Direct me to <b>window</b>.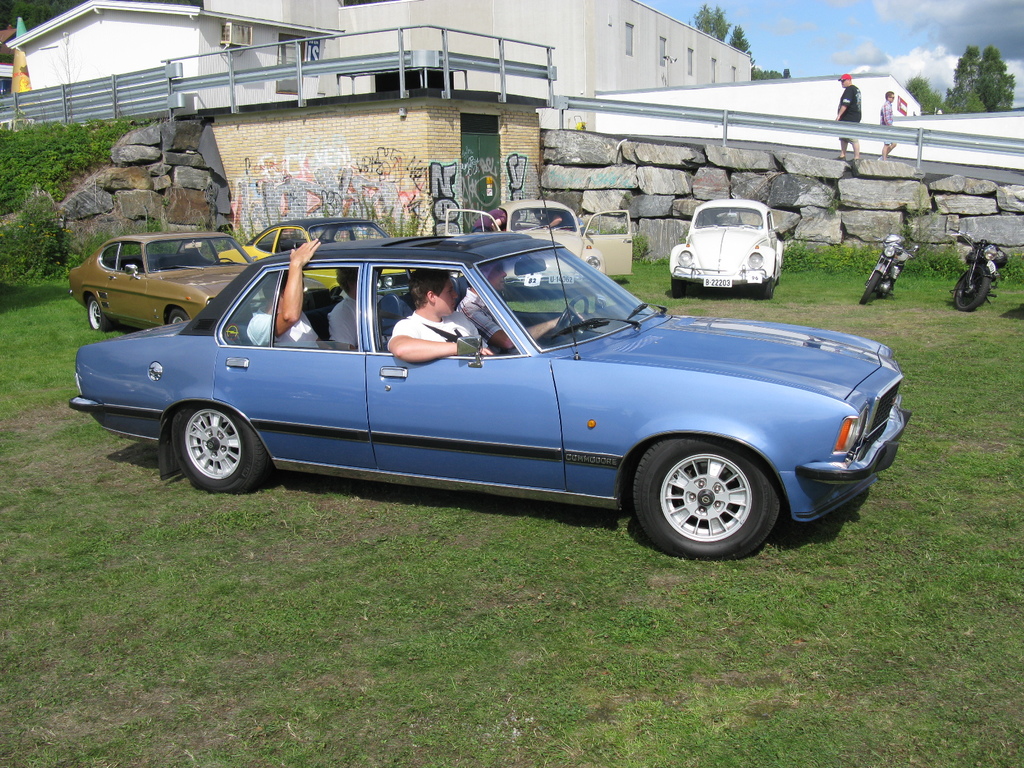
Direction: region(625, 19, 637, 59).
